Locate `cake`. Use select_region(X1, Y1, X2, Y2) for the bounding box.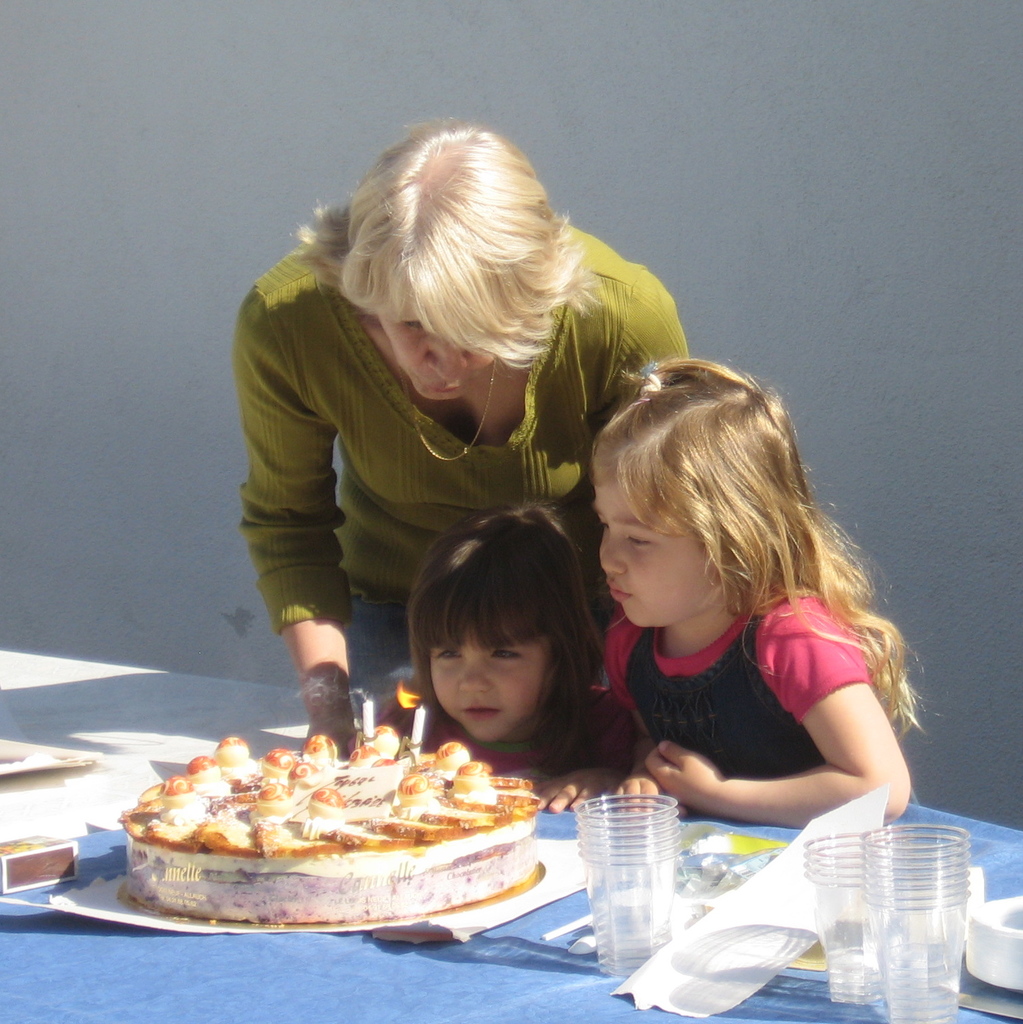
select_region(104, 738, 545, 936).
